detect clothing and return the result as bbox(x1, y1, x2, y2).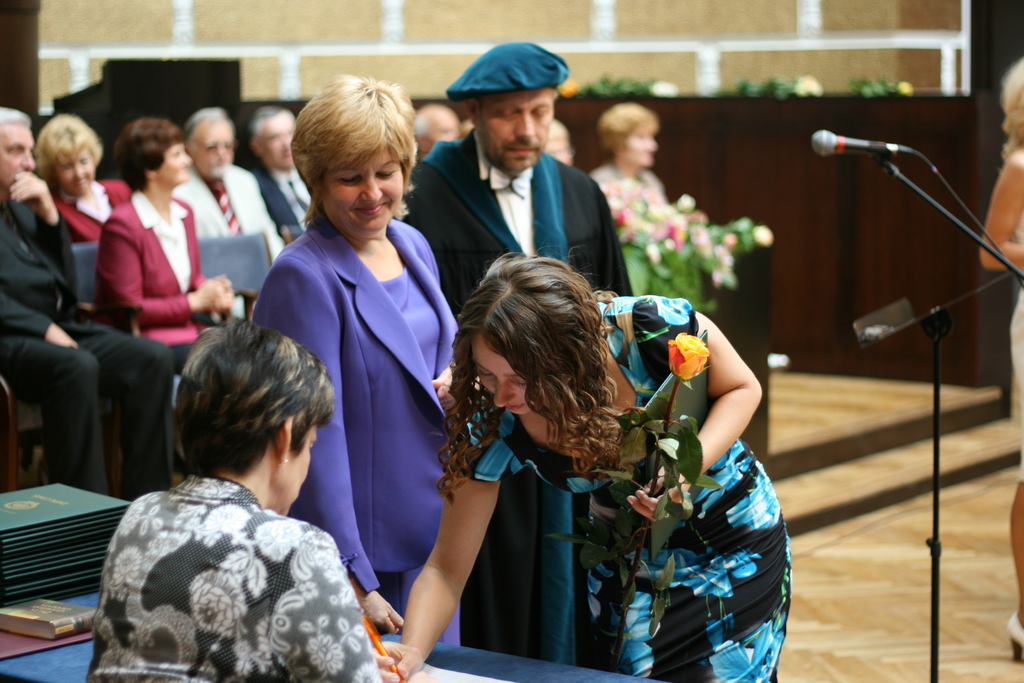
bbox(171, 163, 287, 265).
